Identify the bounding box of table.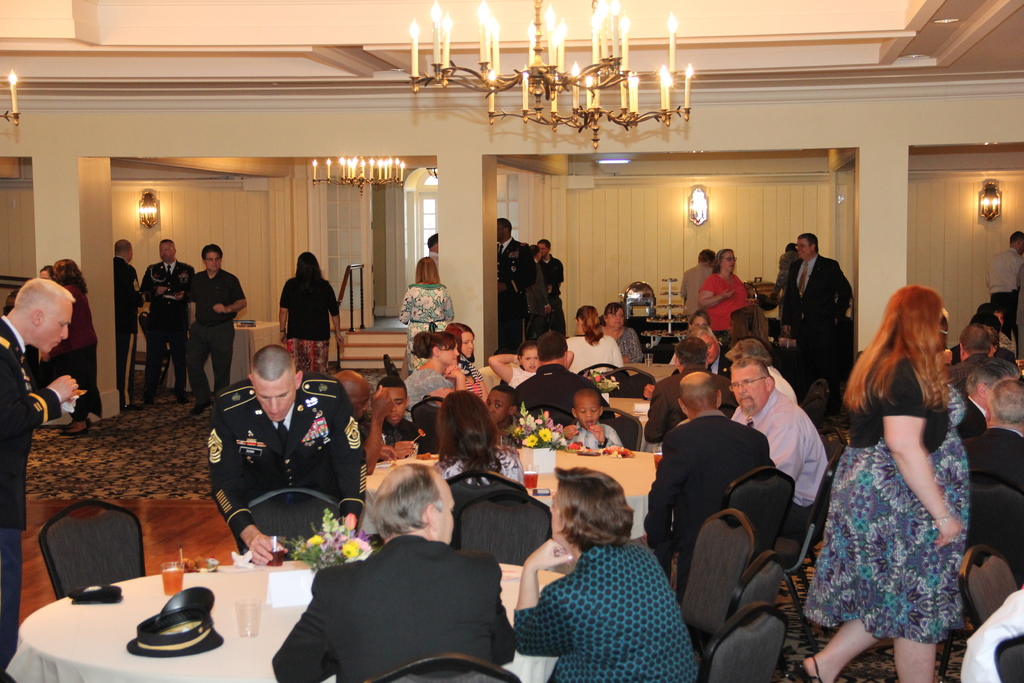
[x1=168, y1=310, x2=282, y2=394].
